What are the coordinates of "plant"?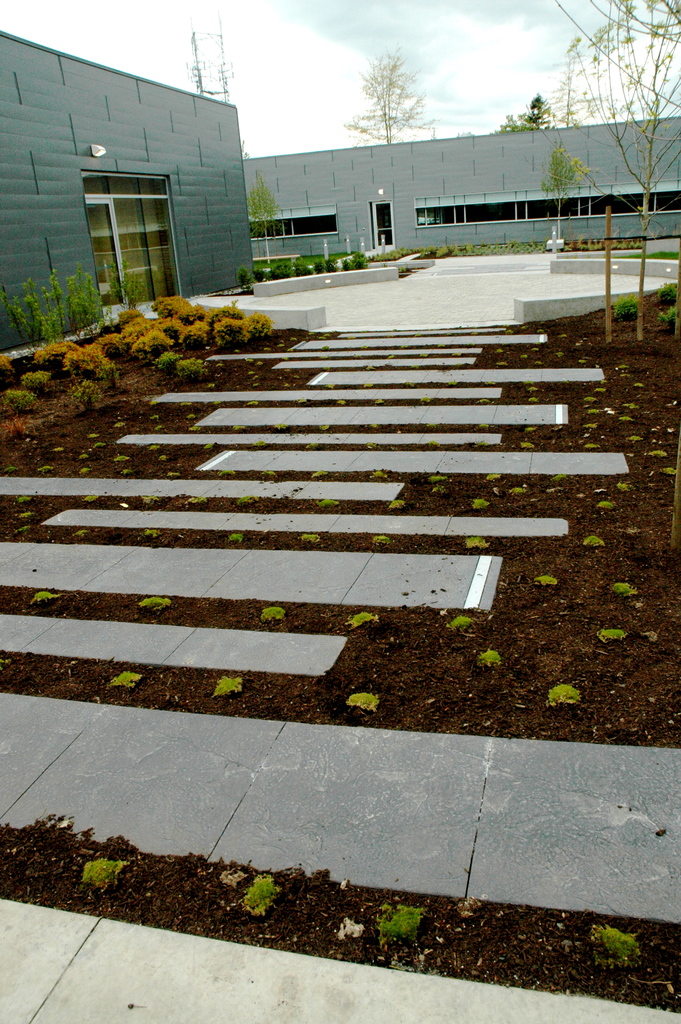
x1=109, y1=365, x2=128, y2=390.
